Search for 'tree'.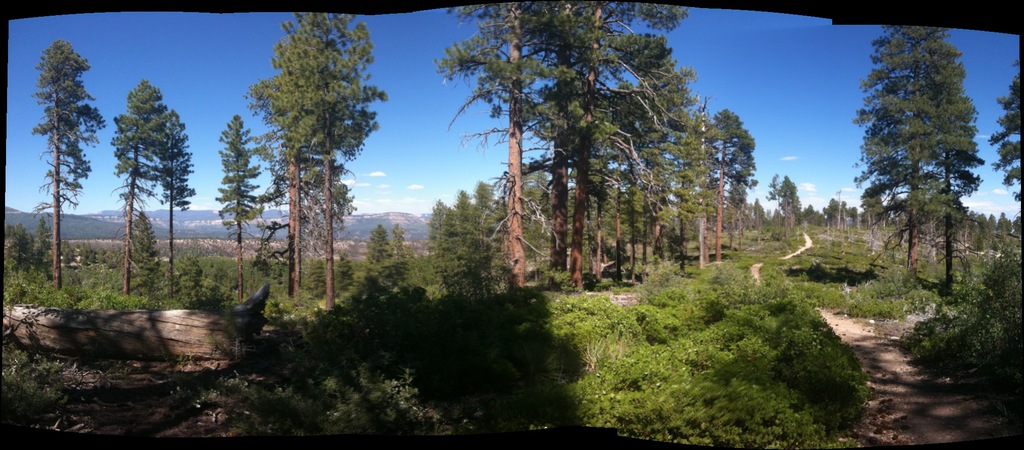
Found at bbox=(246, 6, 391, 312).
